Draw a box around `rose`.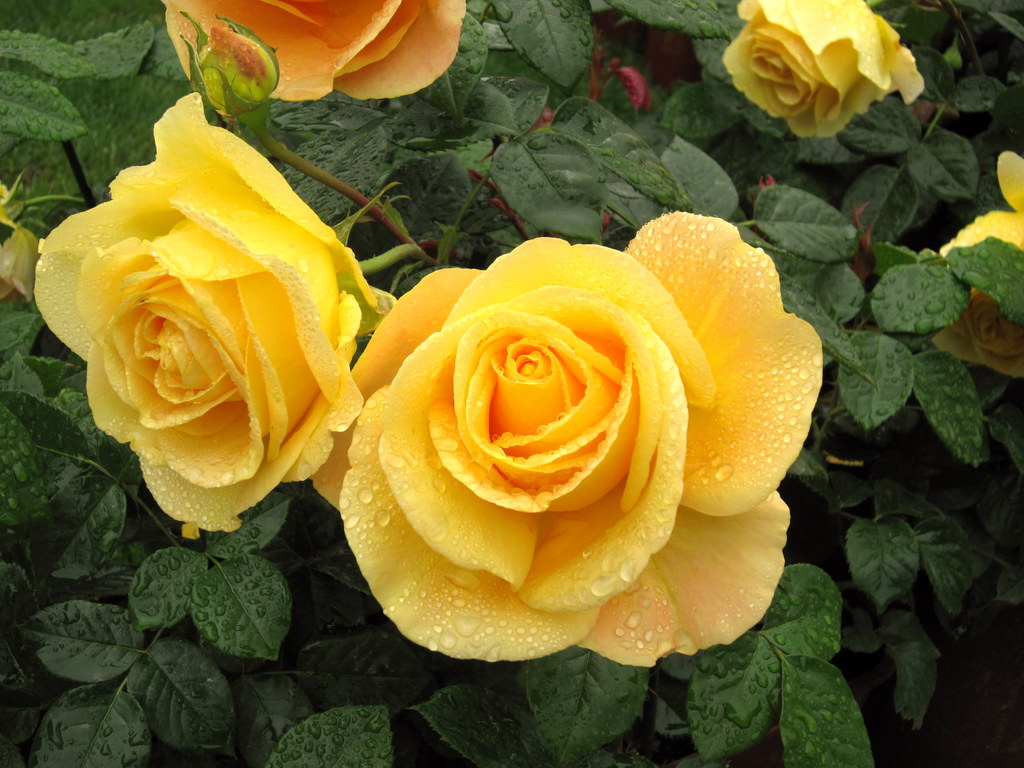
{"left": 157, "top": 0, "right": 465, "bottom": 115}.
